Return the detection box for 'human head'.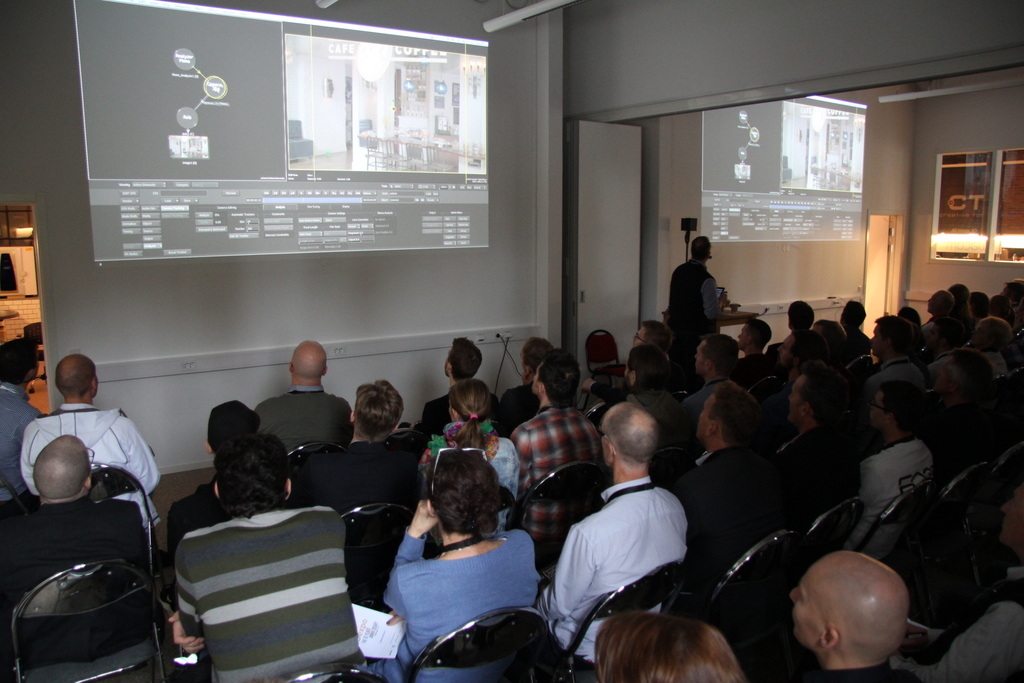
BBox(427, 447, 502, 539).
